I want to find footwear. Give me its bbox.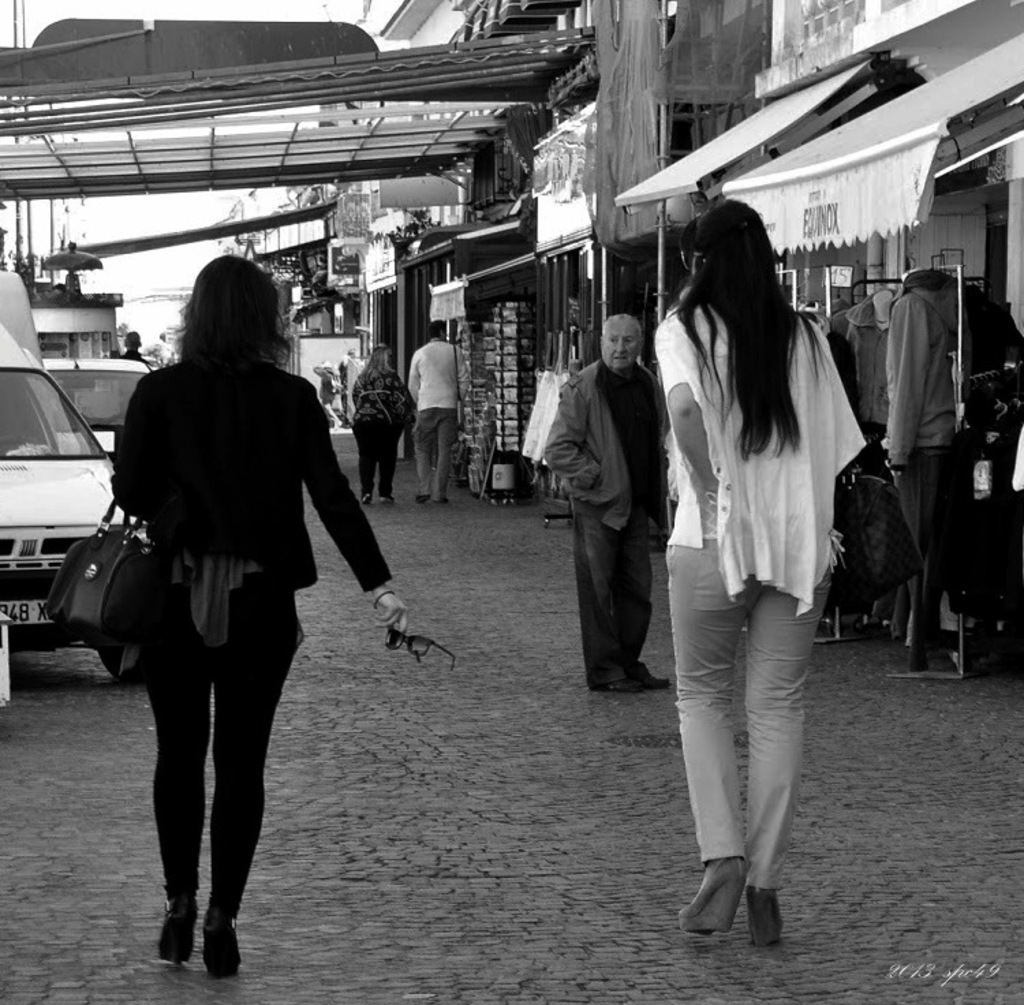
l=360, t=487, r=369, b=501.
